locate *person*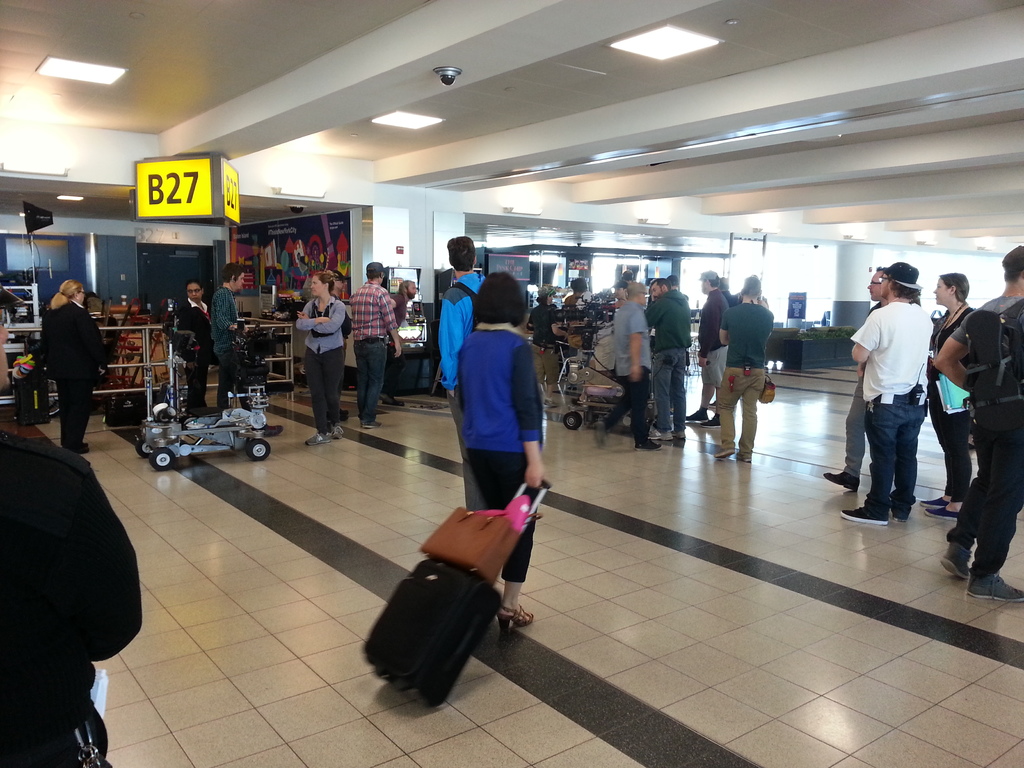
[564, 275, 597, 358]
